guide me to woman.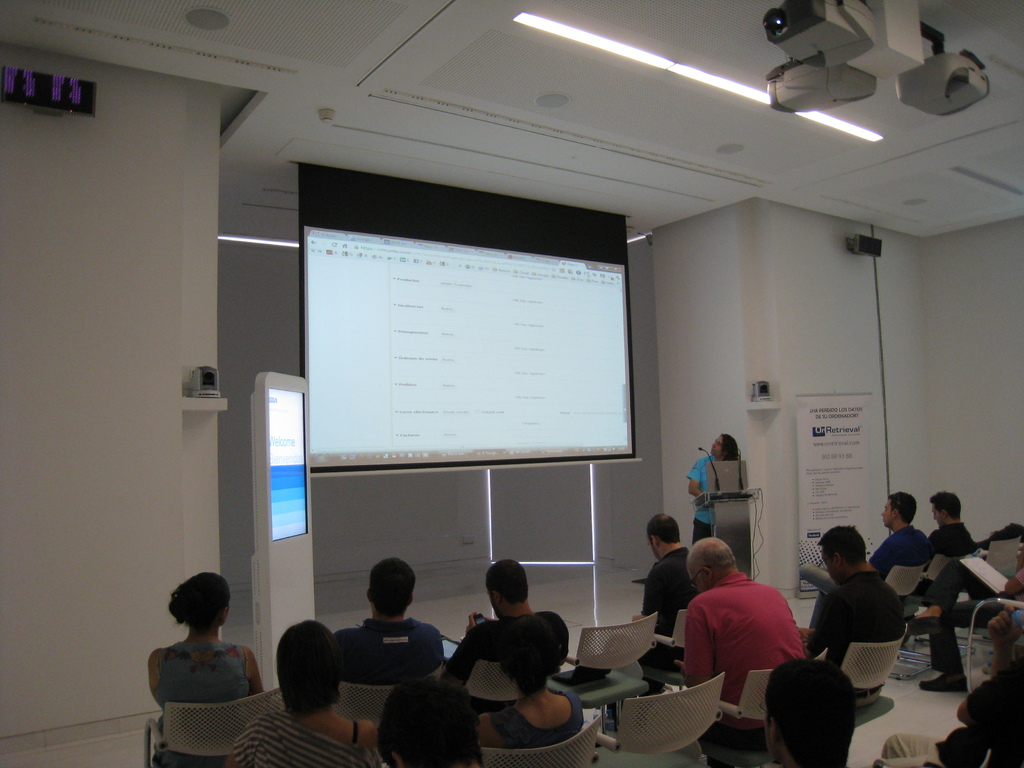
Guidance: 225:622:378:767.
